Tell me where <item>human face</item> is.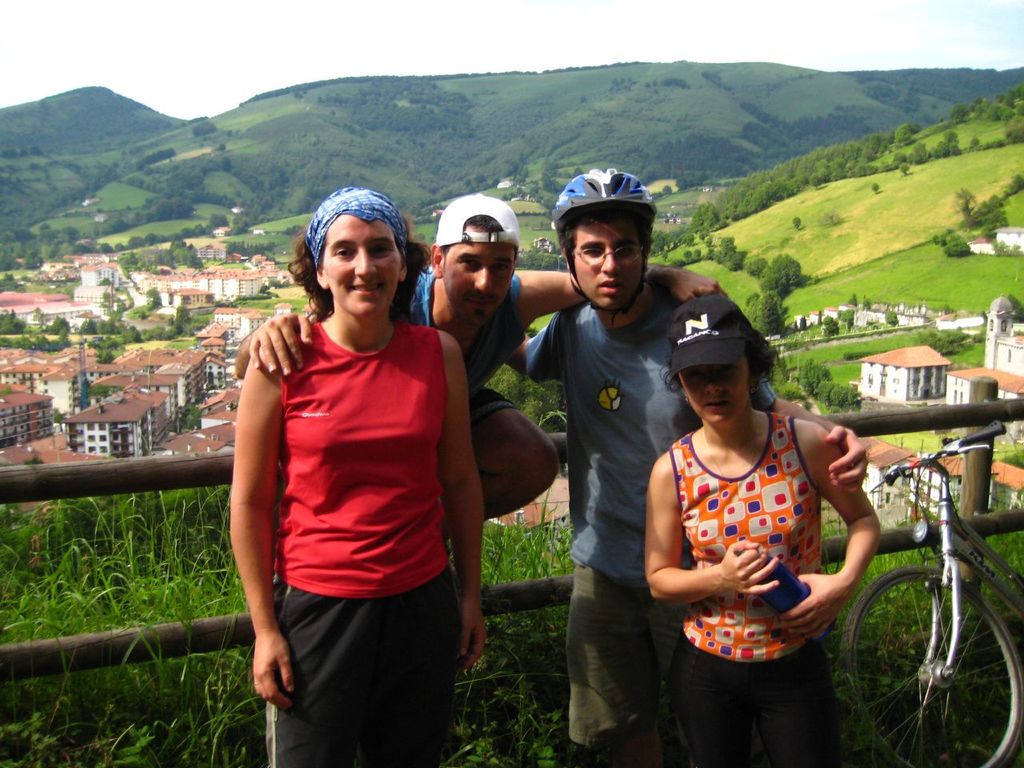
<item>human face</item> is at region(322, 210, 406, 328).
